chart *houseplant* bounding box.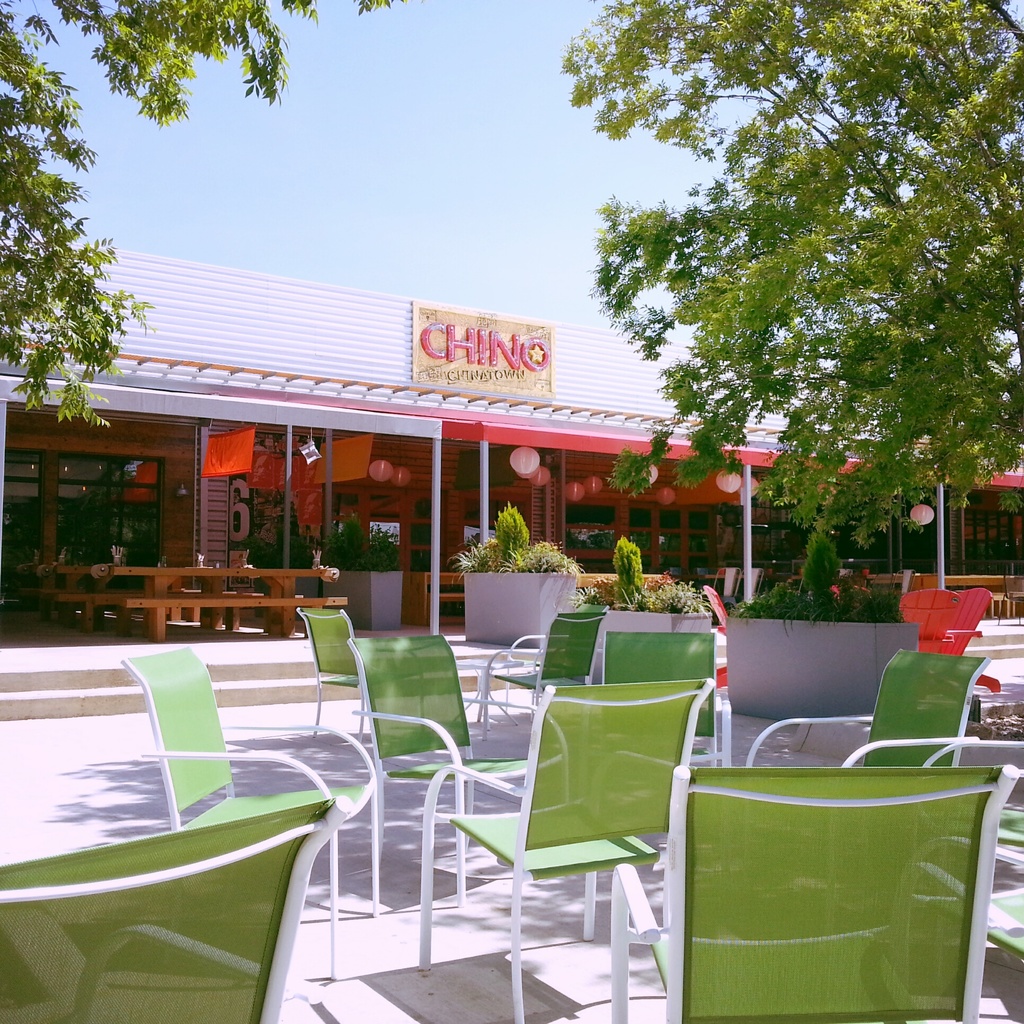
Charted: Rect(551, 530, 720, 681).
